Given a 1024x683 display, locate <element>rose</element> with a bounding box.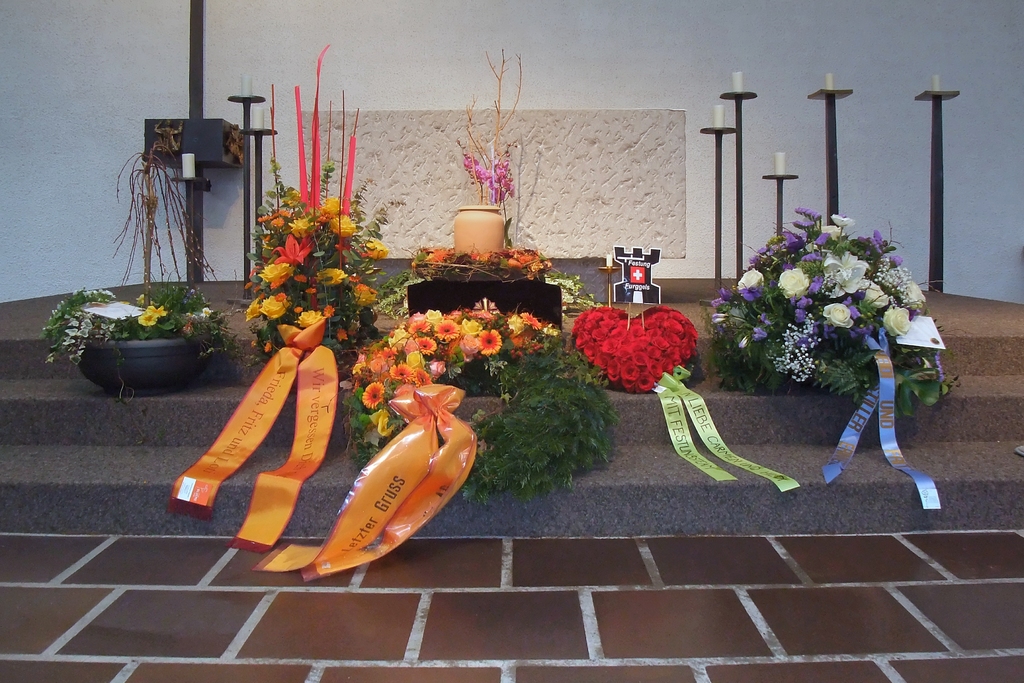
Located: select_region(330, 215, 354, 235).
